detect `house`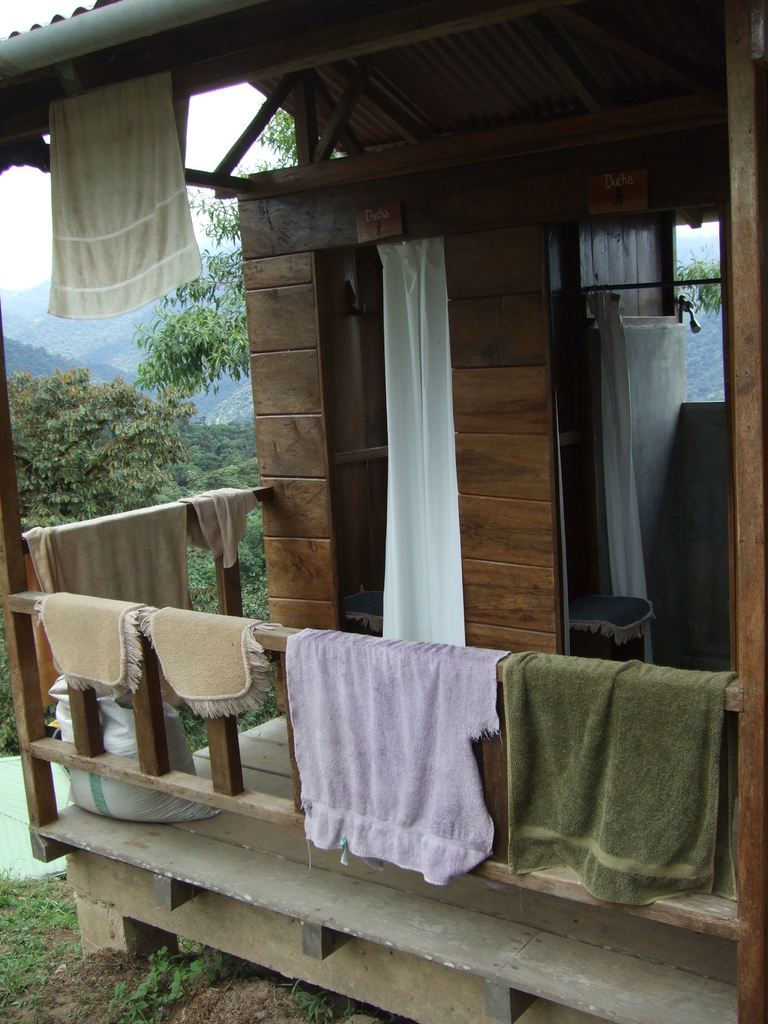
x1=0 y1=0 x2=767 y2=975
